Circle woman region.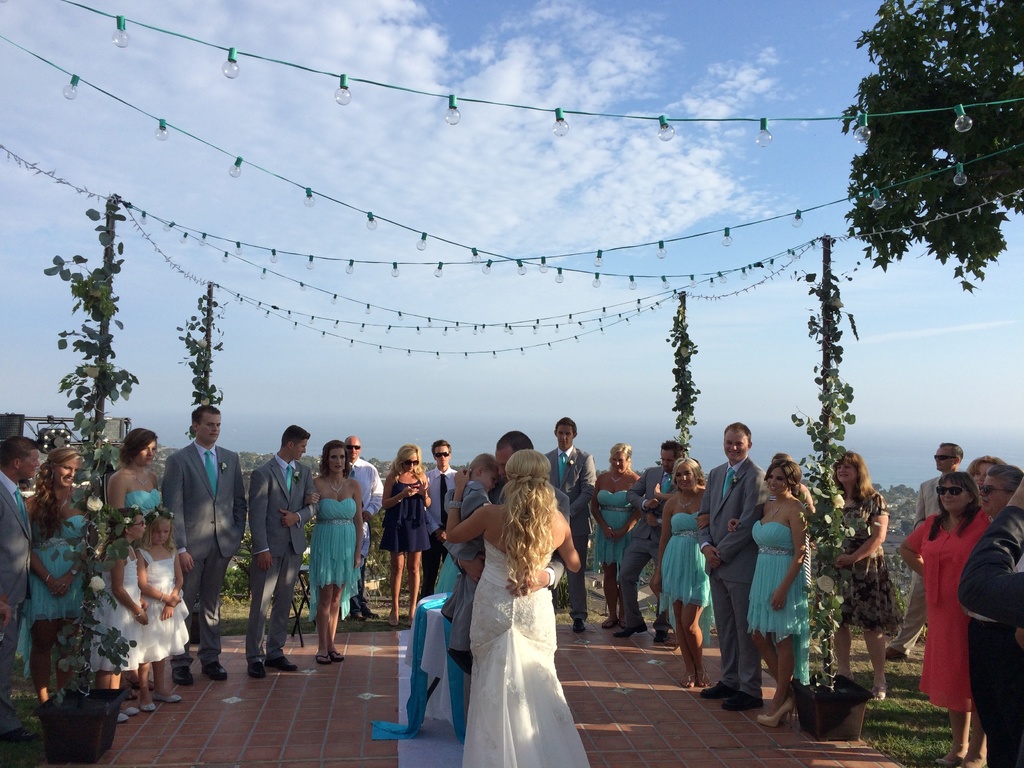
Region: left=26, top=440, right=96, bottom=698.
